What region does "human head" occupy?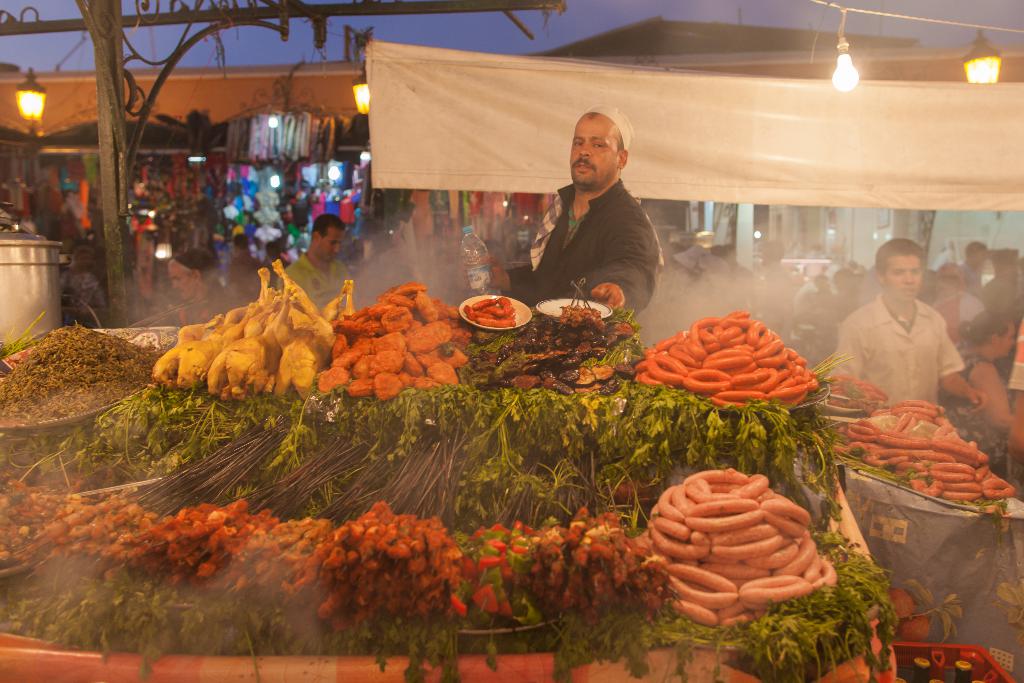
[left=880, top=241, right=946, bottom=308].
